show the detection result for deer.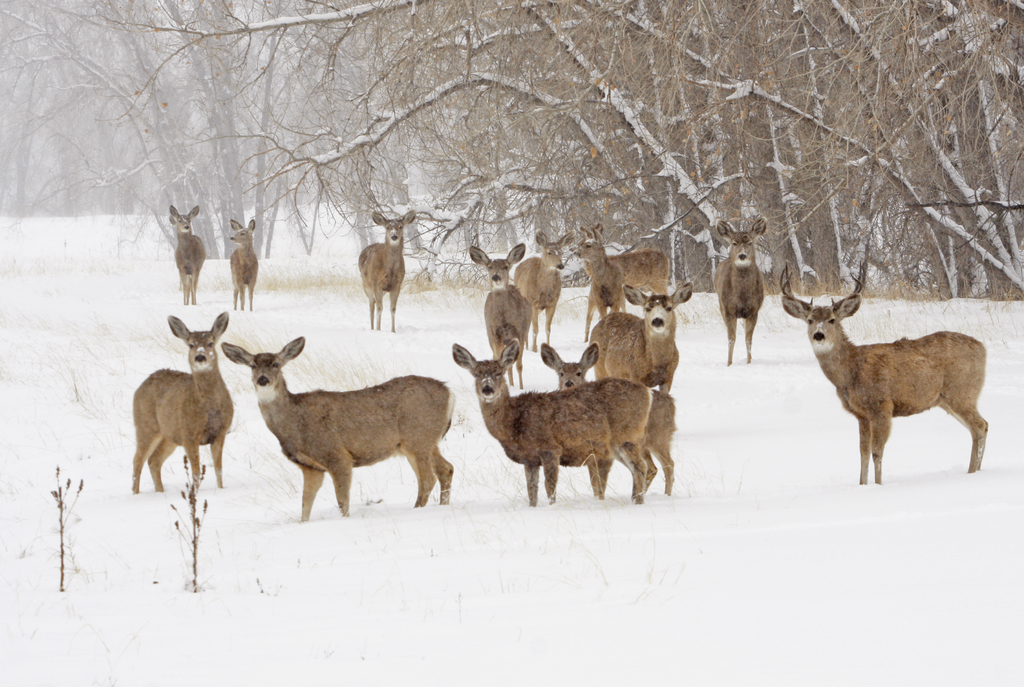
x1=225, y1=334, x2=453, y2=518.
